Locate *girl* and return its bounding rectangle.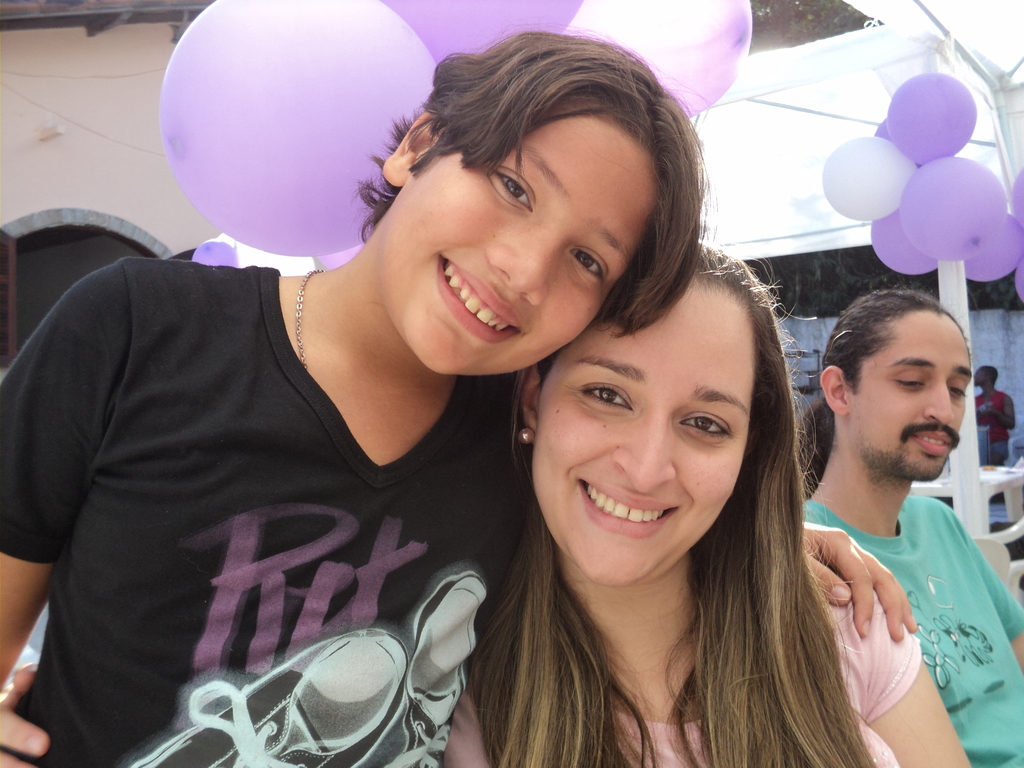
bbox(0, 241, 980, 767).
